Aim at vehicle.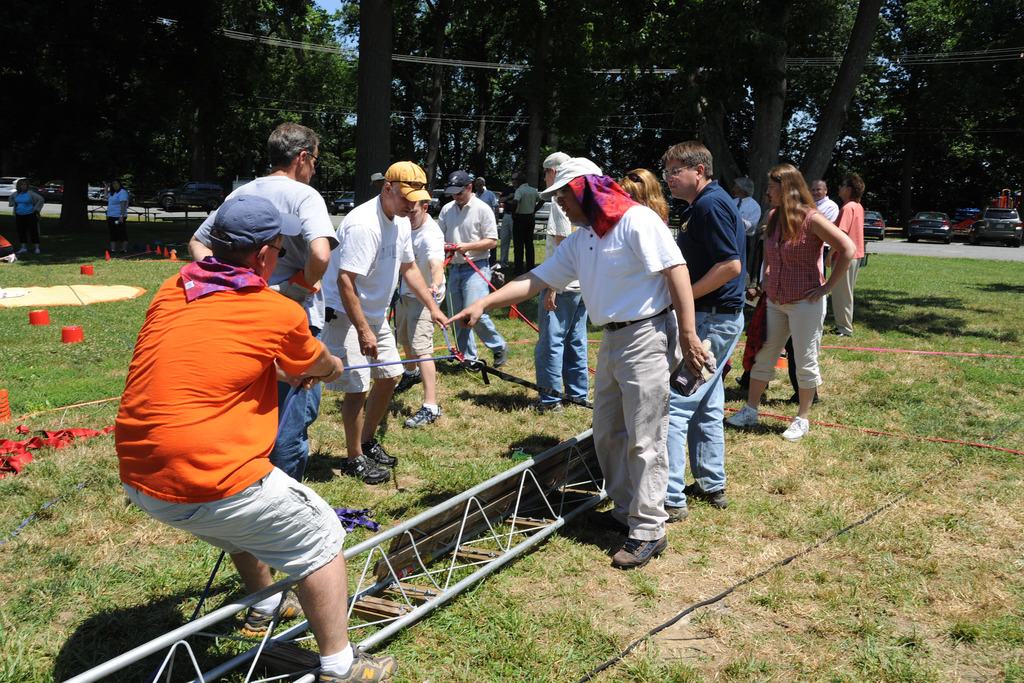
Aimed at crop(952, 208, 982, 242).
